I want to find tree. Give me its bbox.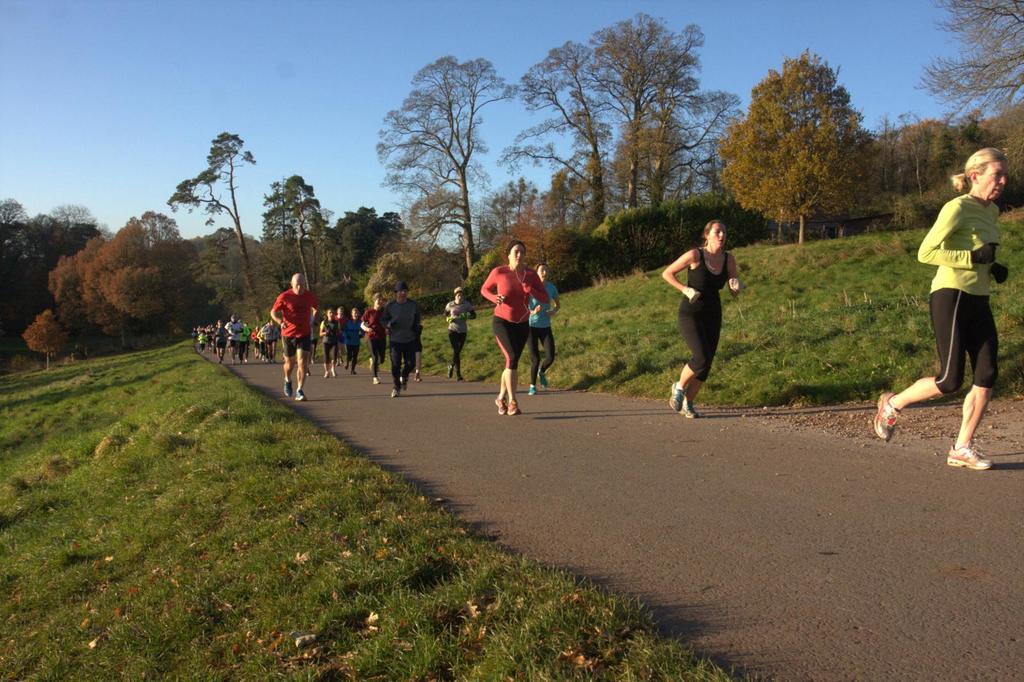
<box>166,134,261,324</box>.
